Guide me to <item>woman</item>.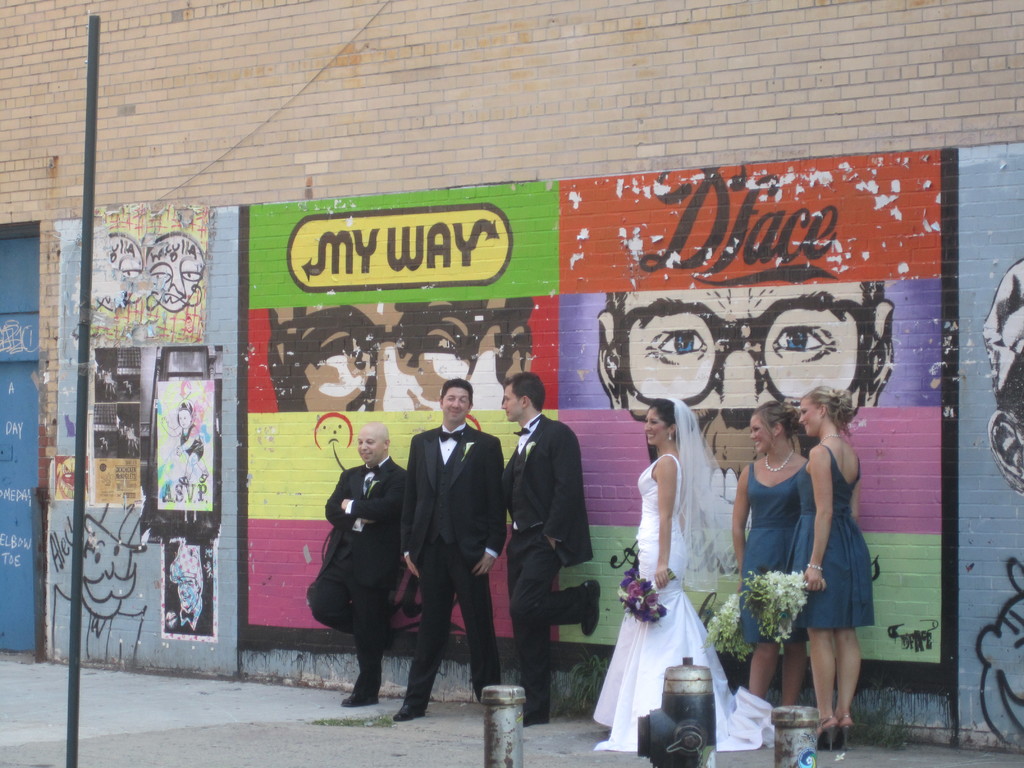
Guidance: rect(731, 398, 813, 710).
